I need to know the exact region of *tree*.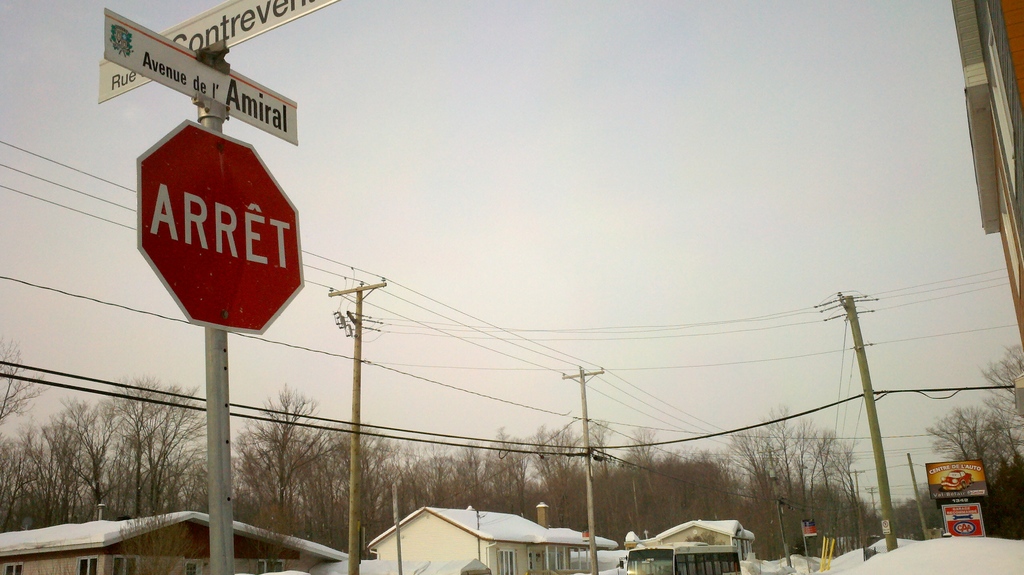
Region: bbox=[930, 412, 1020, 474].
